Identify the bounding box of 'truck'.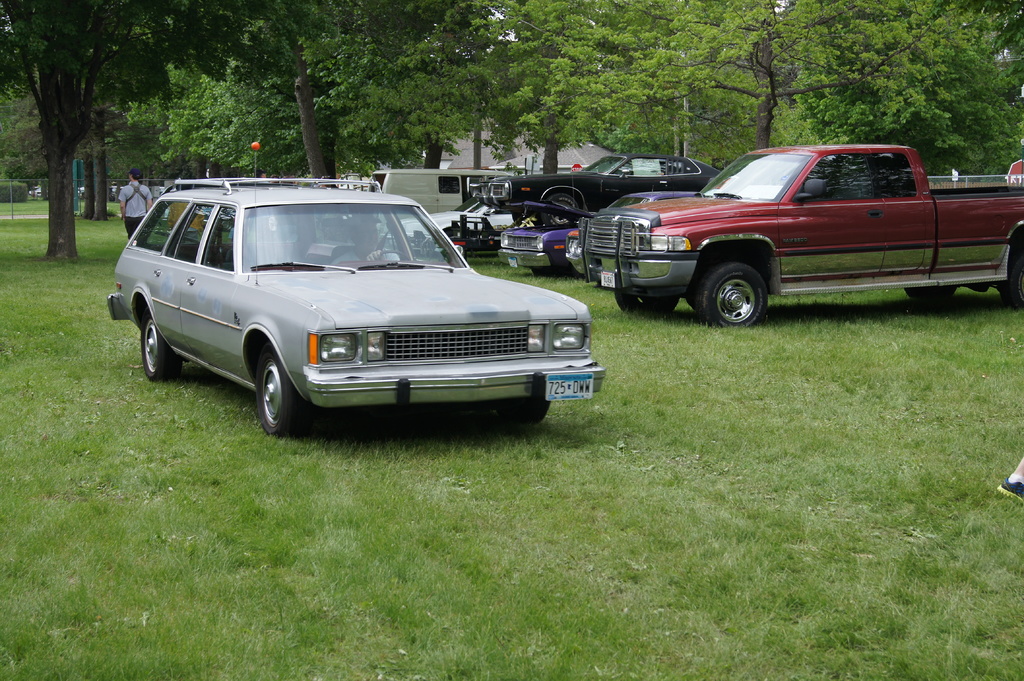
(x1=570, y1=138, x2=1023, y2=329).
